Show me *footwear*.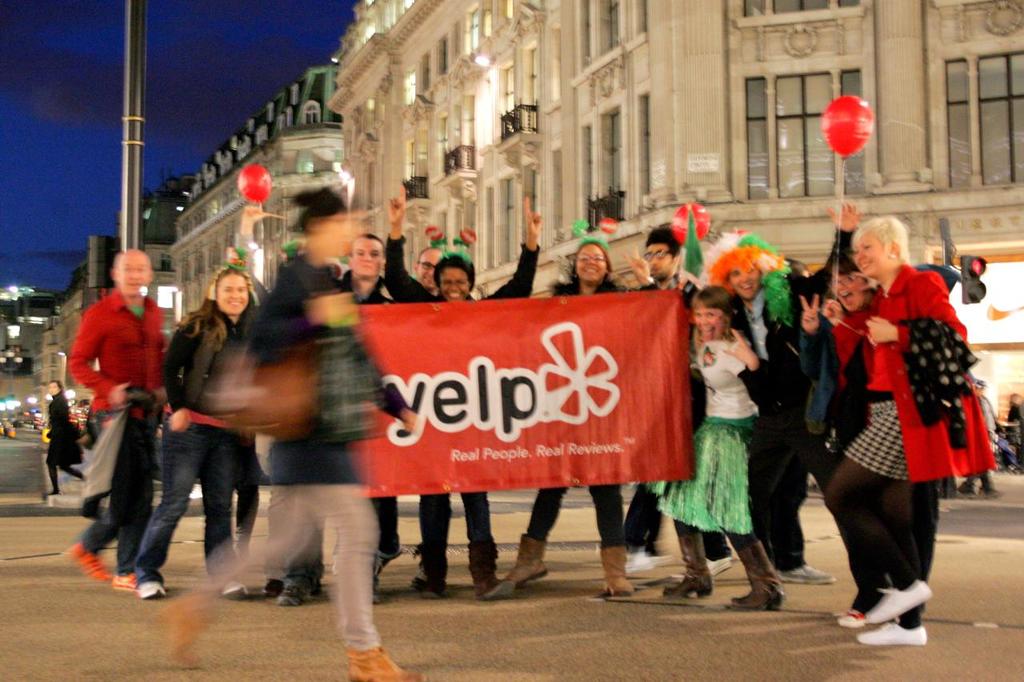
*footwear* is here: Rect(156, 588, 224, 673).
